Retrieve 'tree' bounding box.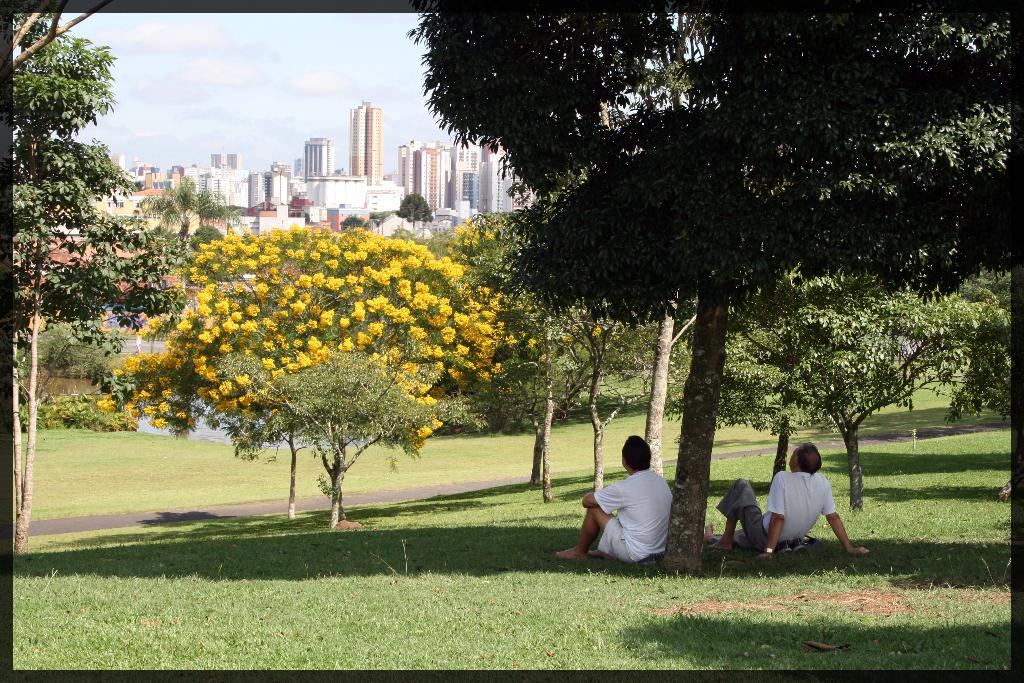
Bounding box: bbox(11, 5, 178, 564).
